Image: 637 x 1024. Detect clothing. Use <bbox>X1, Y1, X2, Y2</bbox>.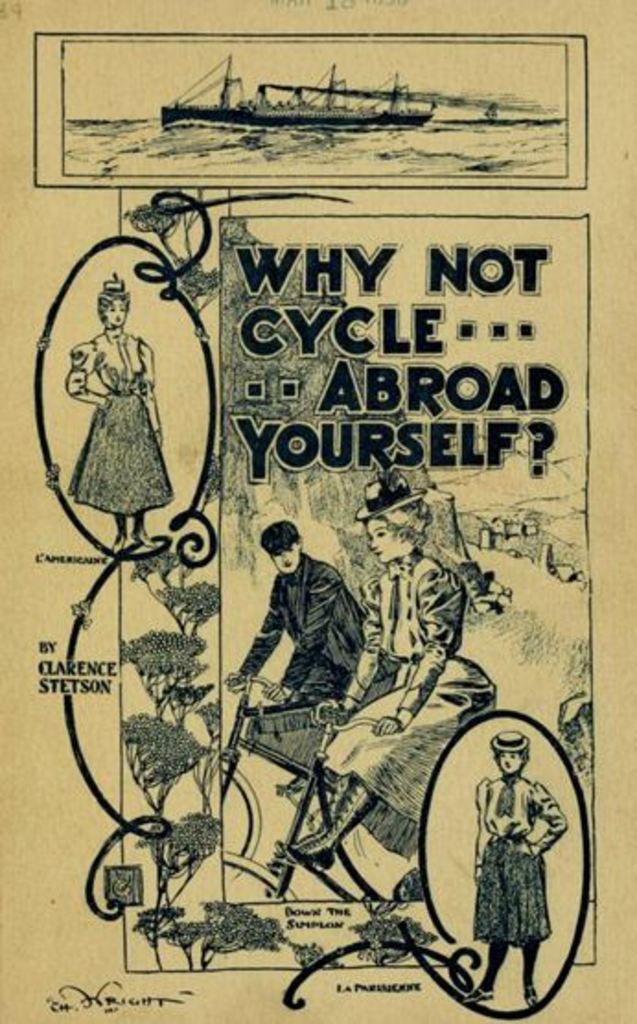
<bbox>59, 315, 184, 523</bbox>.
